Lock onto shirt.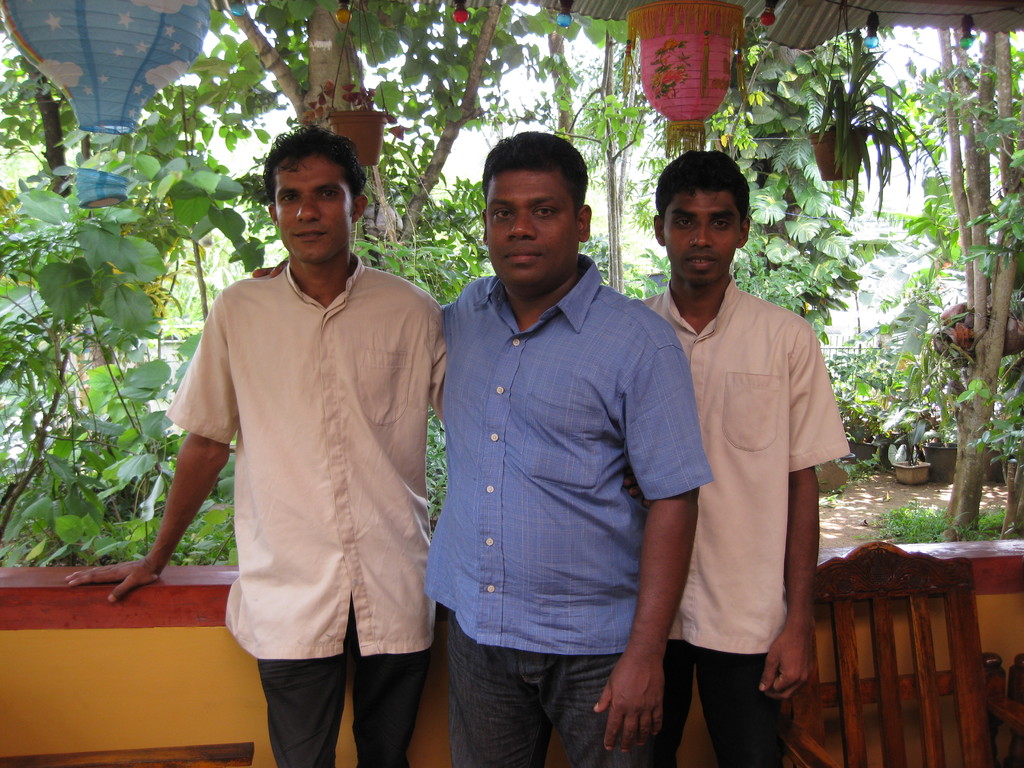
Locked: 421/252/716/648.
